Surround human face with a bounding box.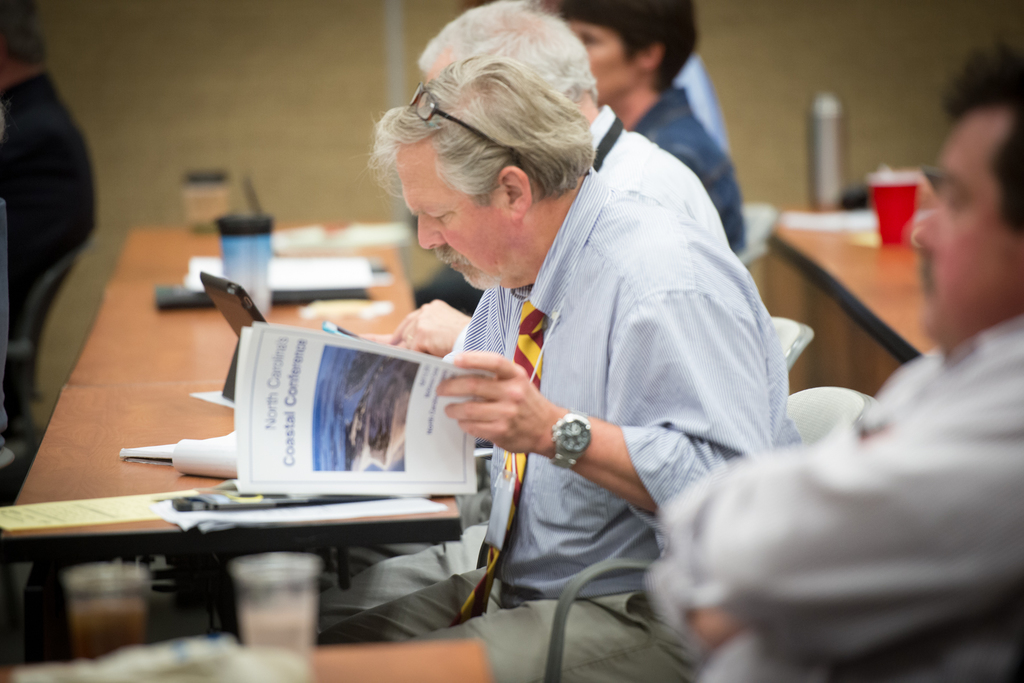
[911, 108, 1023, 336].
